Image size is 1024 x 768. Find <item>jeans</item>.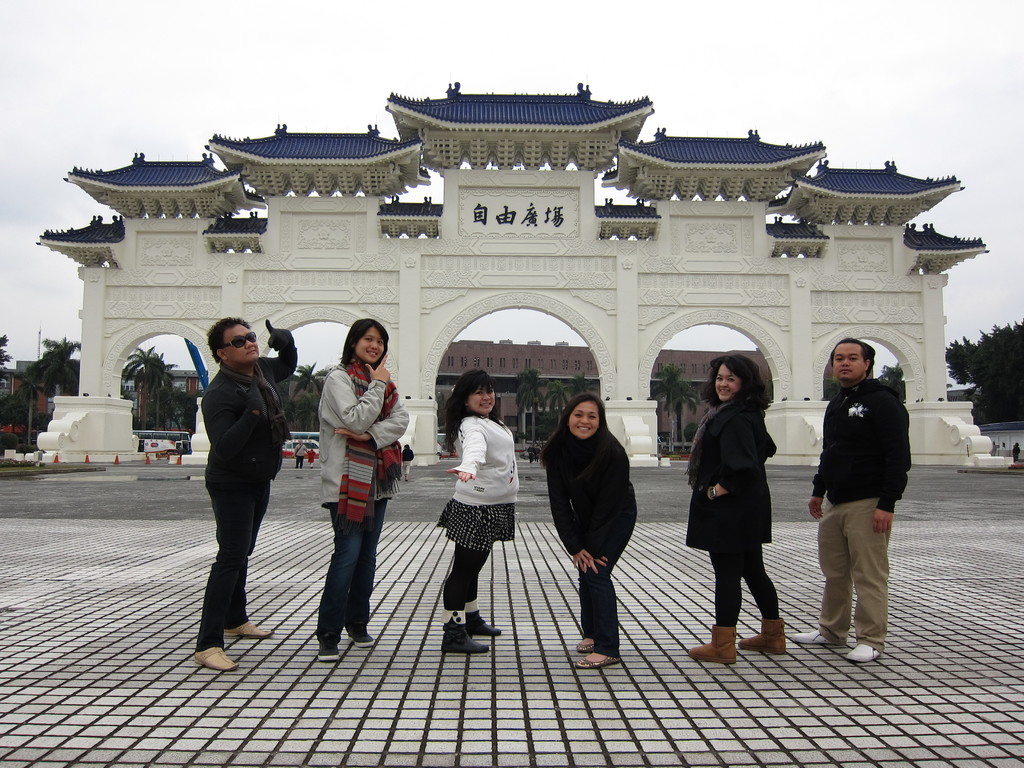
(x1=572, y1=540, x2=621, y2=651).
